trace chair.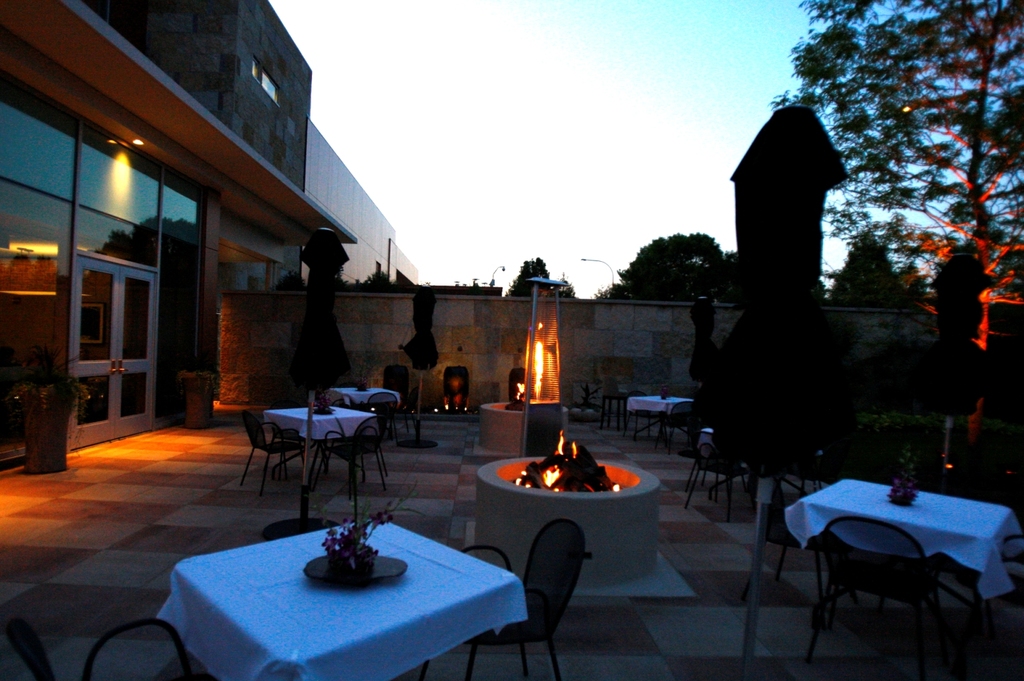
Traced to x1=371 y1=386 x2=404 y2=444.
